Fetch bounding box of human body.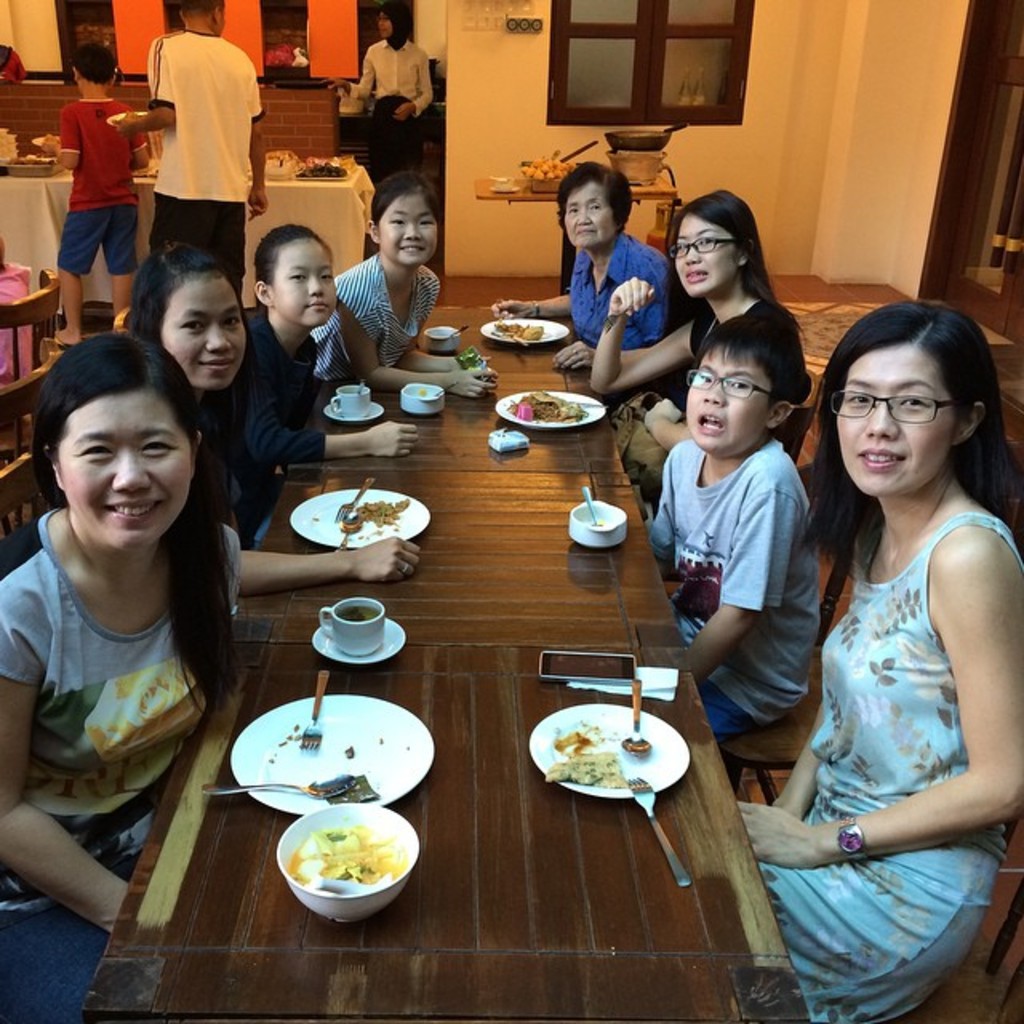
Bbox: (43,42,139,349).
